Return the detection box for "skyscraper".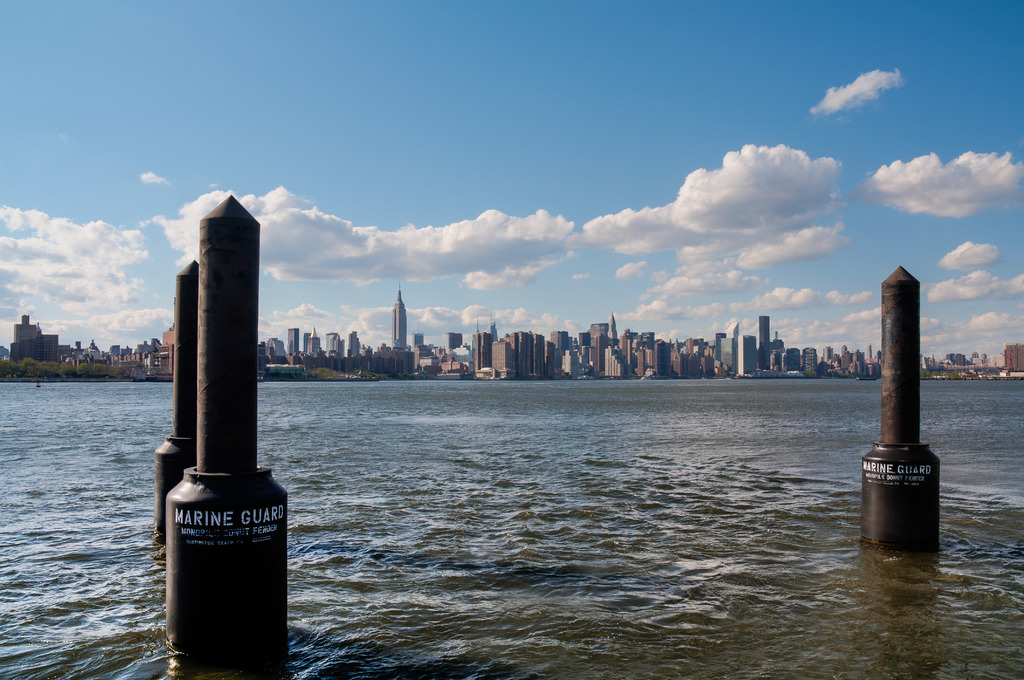
Rect(605, 309, 617, 337).
